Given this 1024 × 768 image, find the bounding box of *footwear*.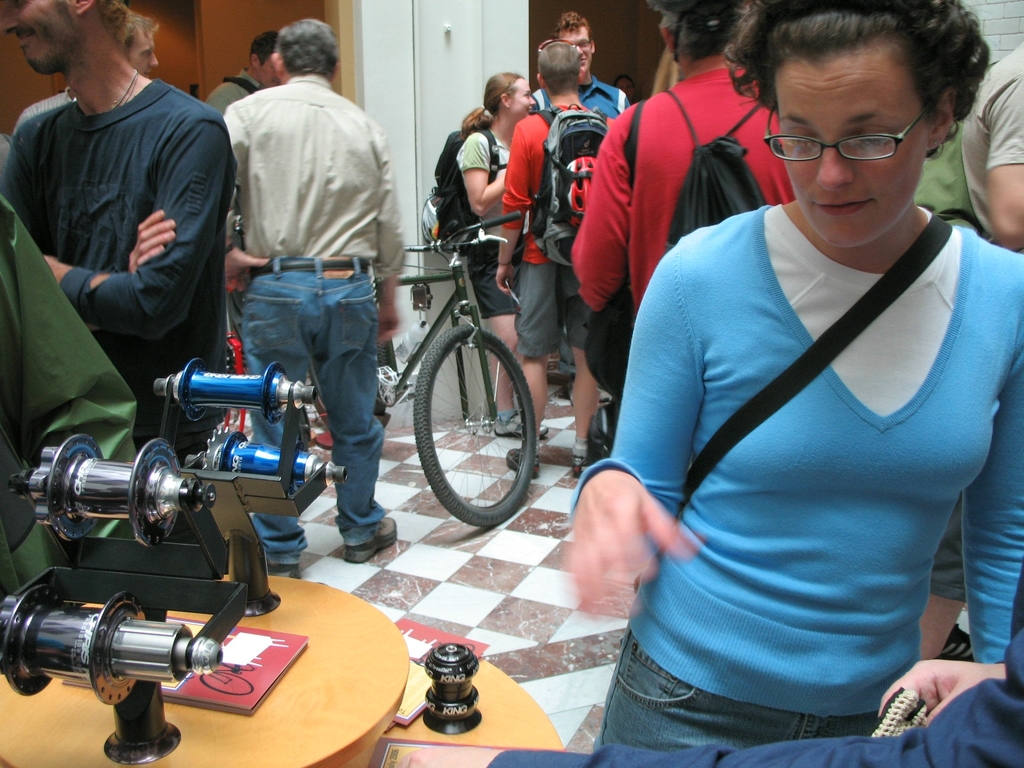
x1=508, y1=447, x2=542, y2=477.
